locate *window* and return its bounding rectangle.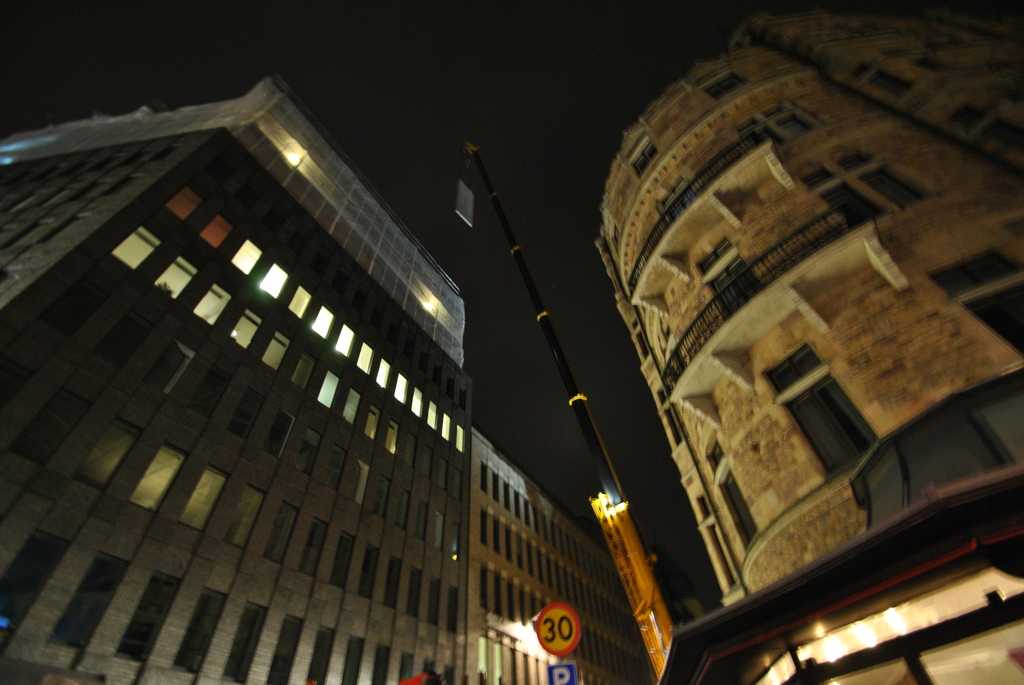
[414, 502, 433, 539].
